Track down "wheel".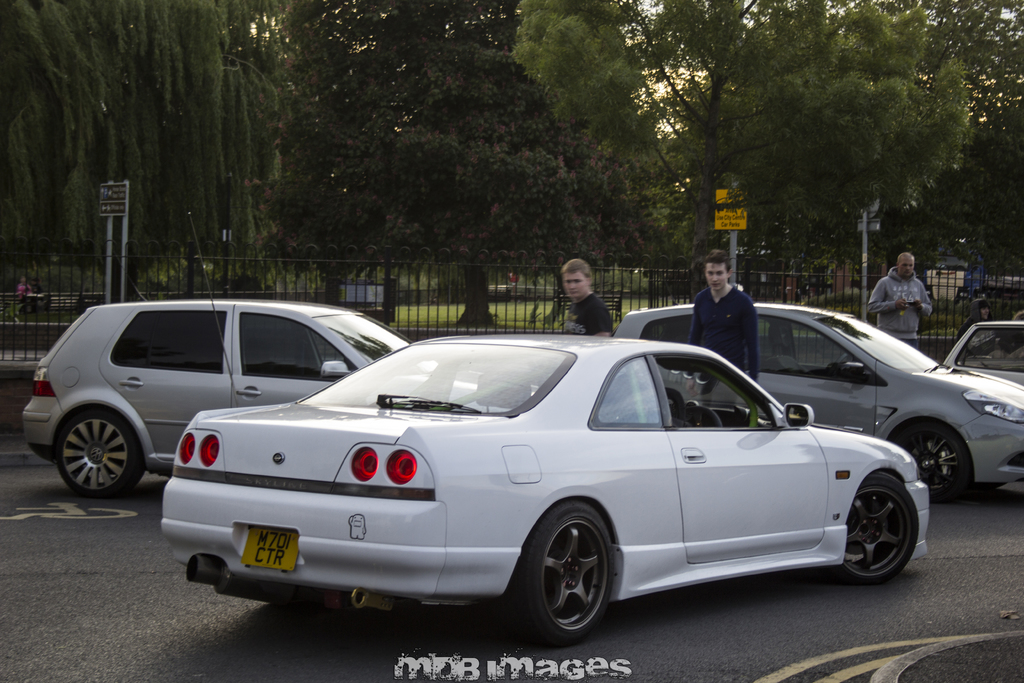
Tracked to bbox=(889, 416, 977, 502).
